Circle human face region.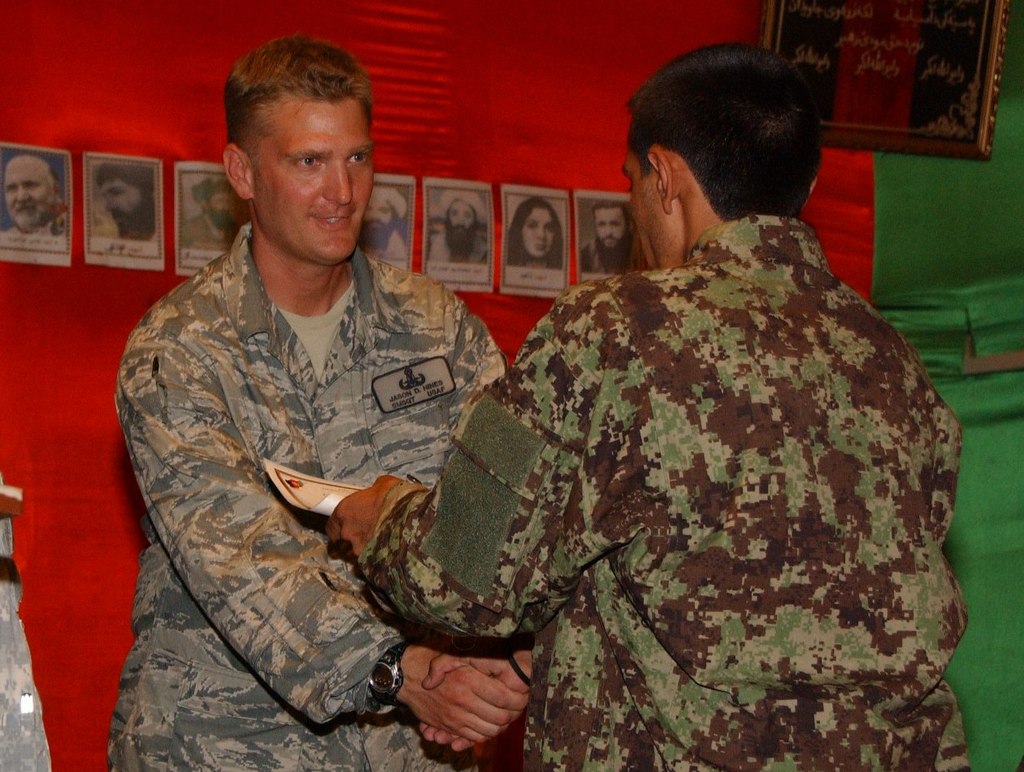
Region: [623,145,687,273].
